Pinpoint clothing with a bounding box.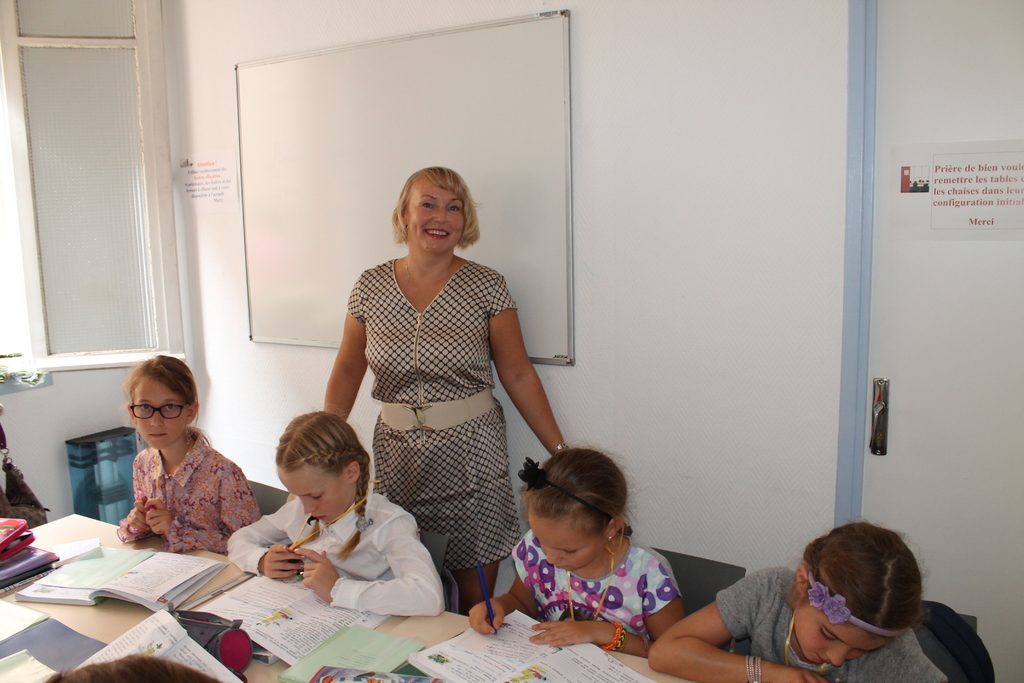
233:486:442:613.
